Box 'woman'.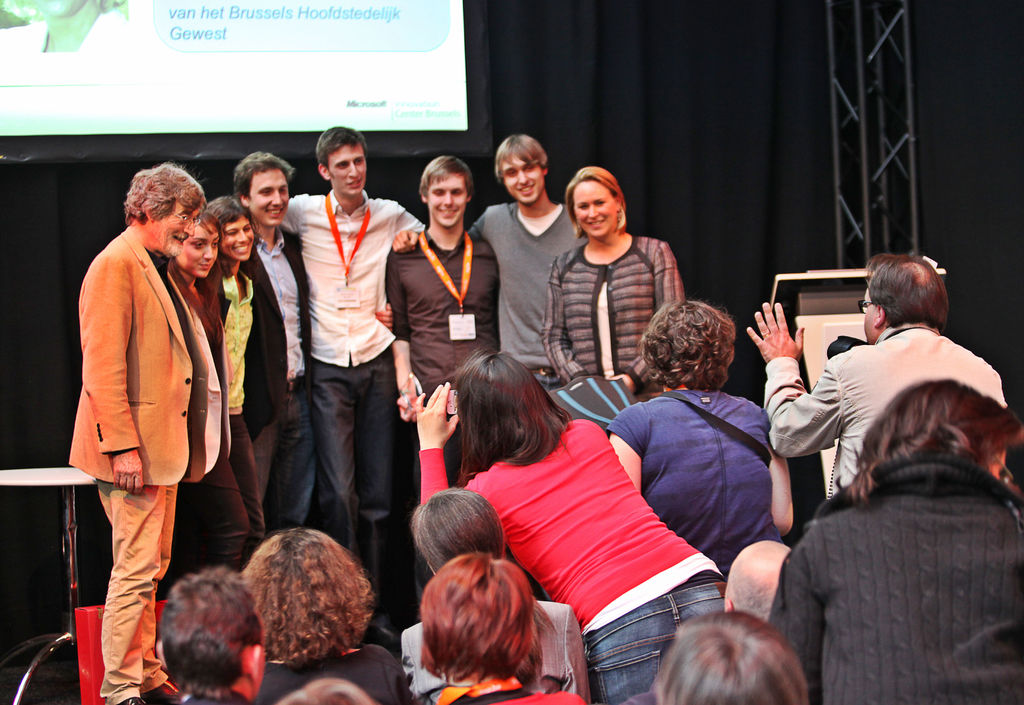
<box>643,615,820,704</box>.
